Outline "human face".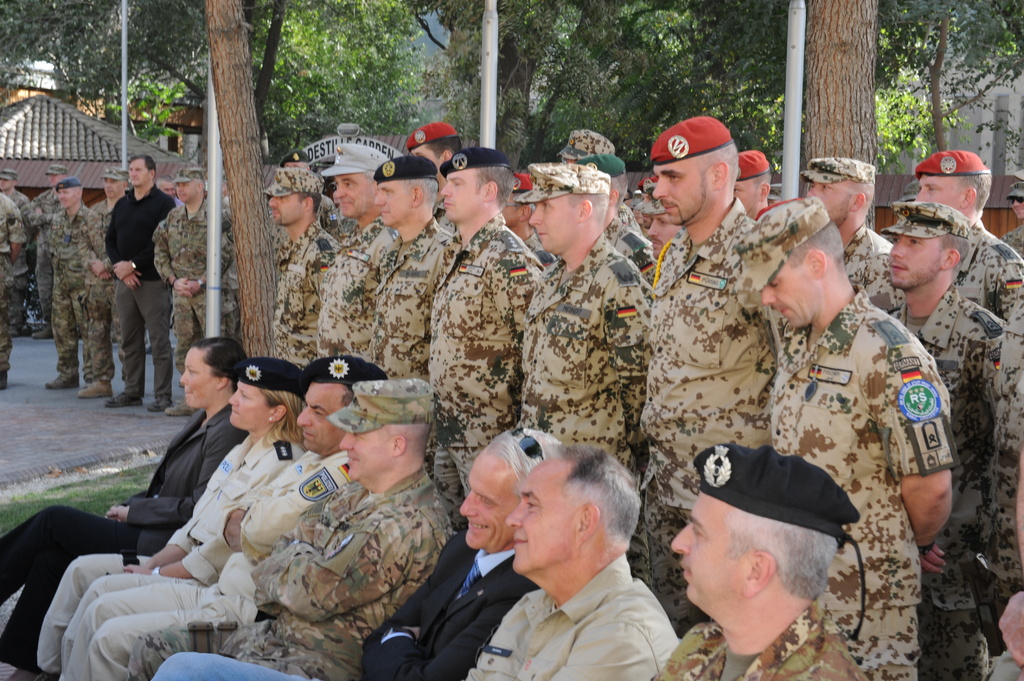
Outline: <box>733,179,763,214</box>.
